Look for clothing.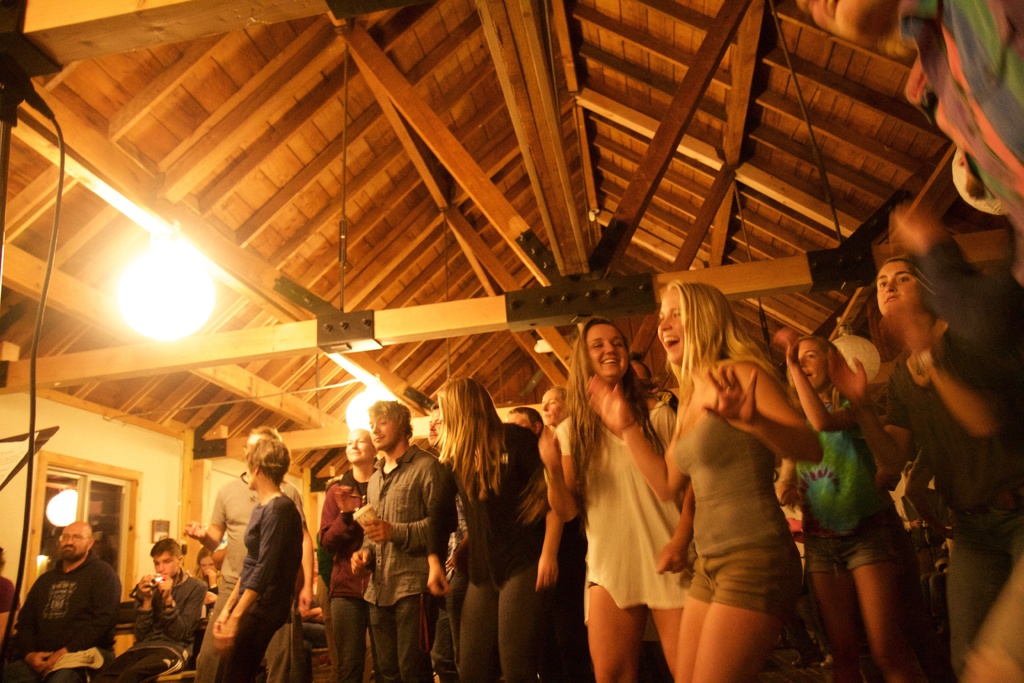
Found: pyautogui.locateOnScreen(879, 346, 1023, 681).
